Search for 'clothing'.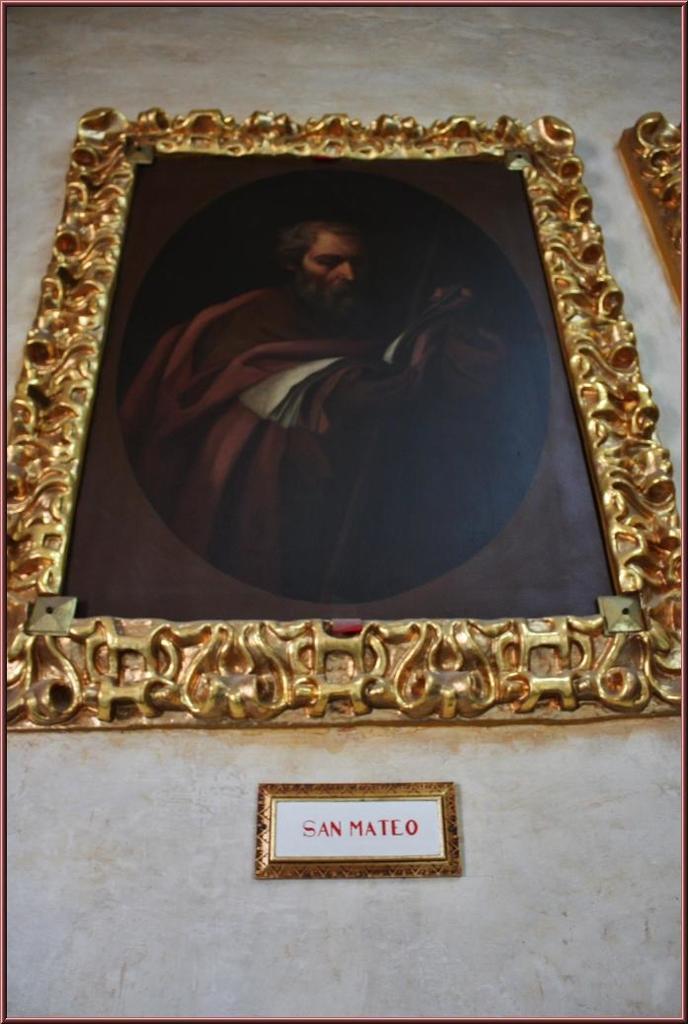
Found at (120,206,552,602).
